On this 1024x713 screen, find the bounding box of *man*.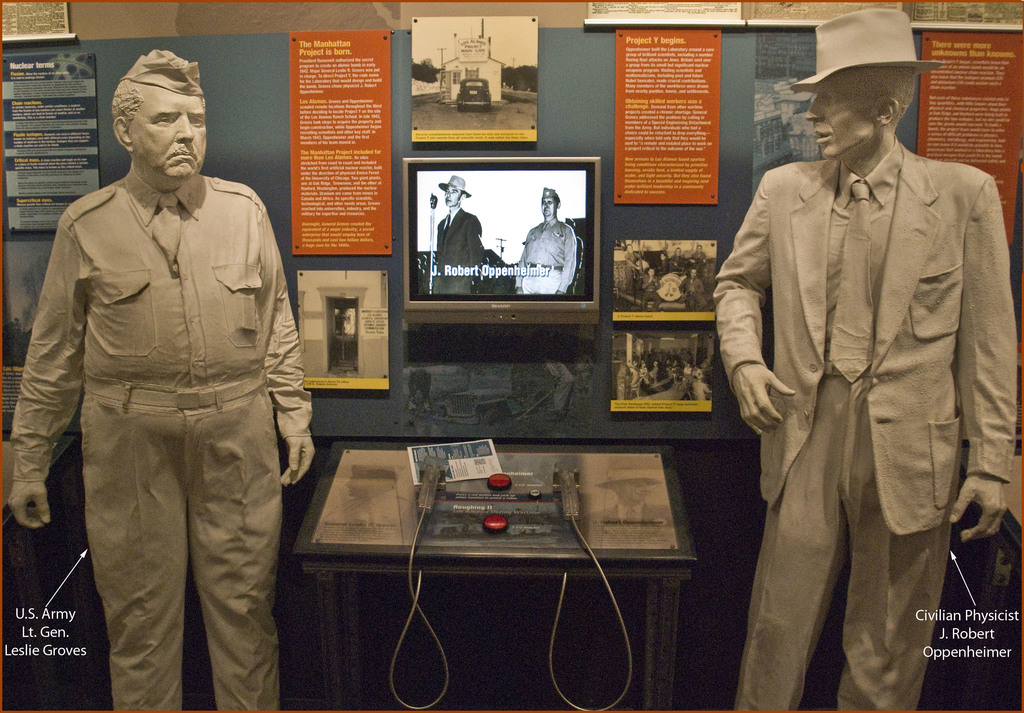
Bounding box: {"left": 700, "top": 0, "right": 1014, "bottom": 712}.
